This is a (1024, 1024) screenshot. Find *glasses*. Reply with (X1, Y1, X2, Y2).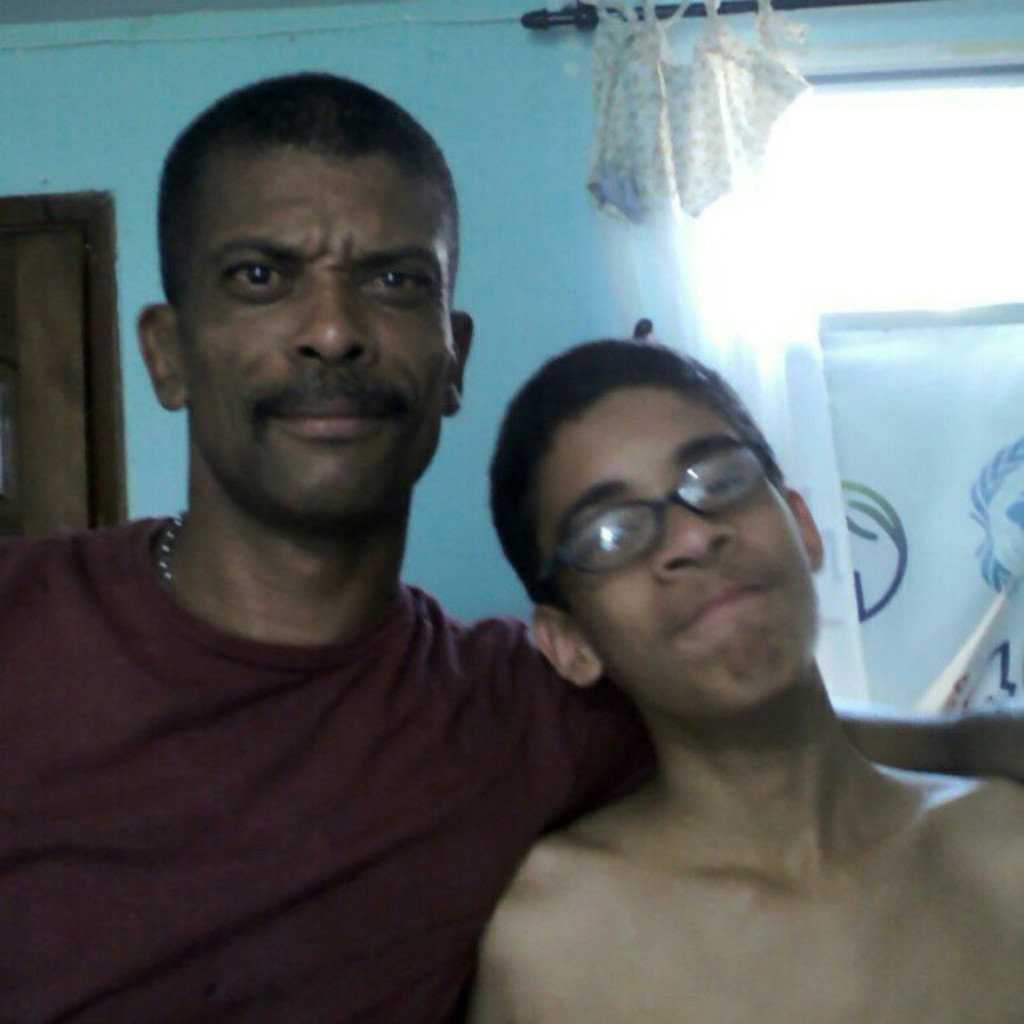
(492, 448, 825, 594).
